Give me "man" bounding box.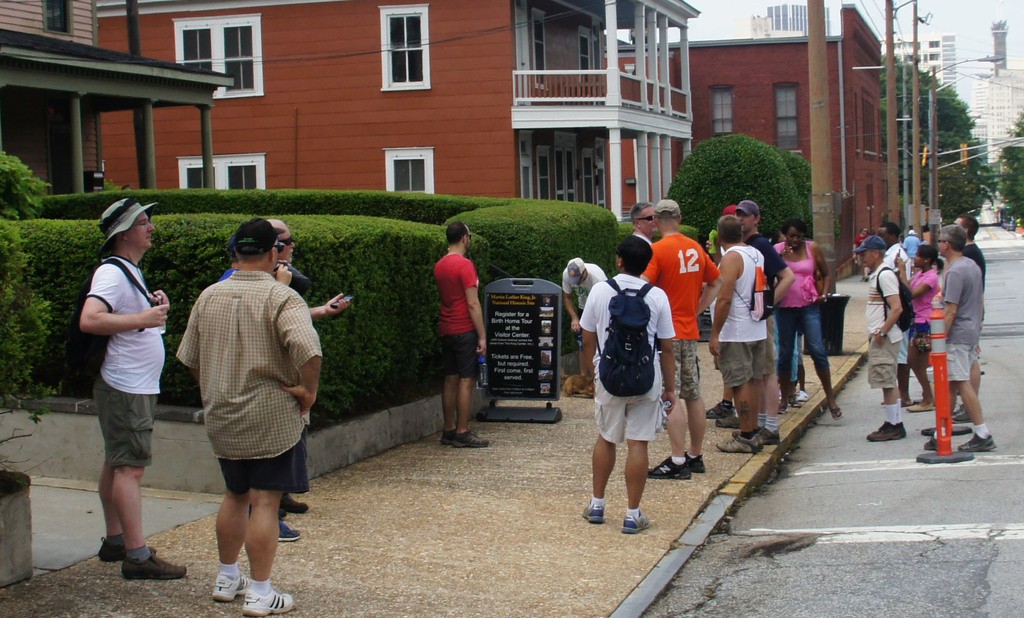
(955,216,988,428).
